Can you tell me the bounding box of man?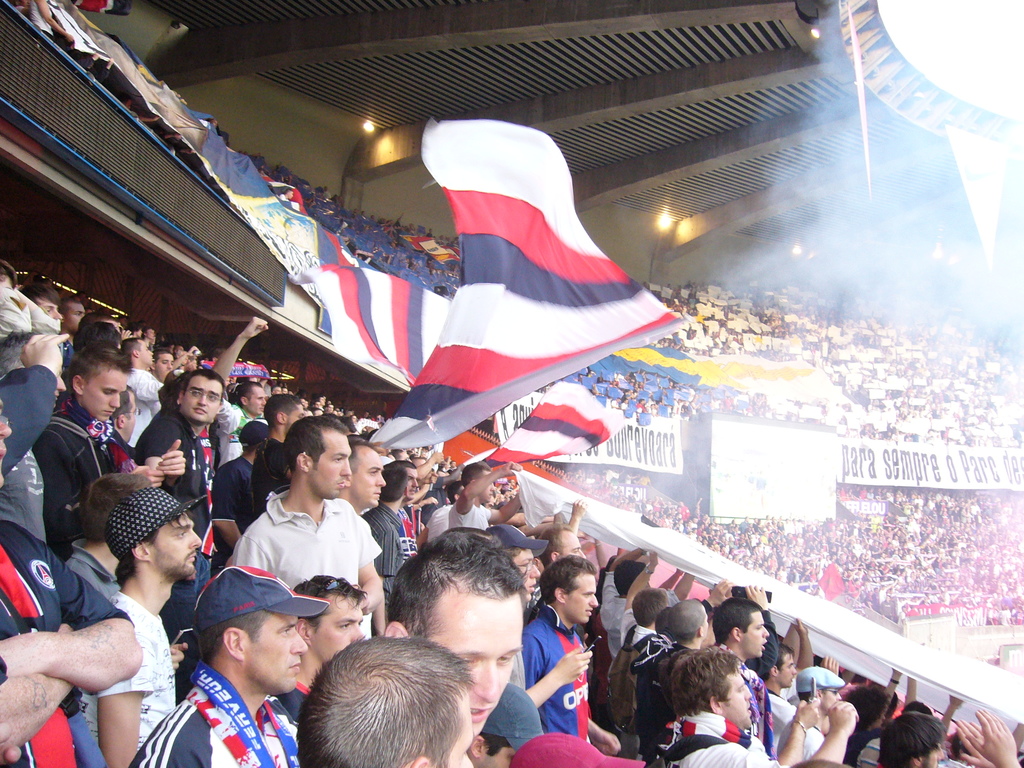
rect(402, 451, 445, 482).
